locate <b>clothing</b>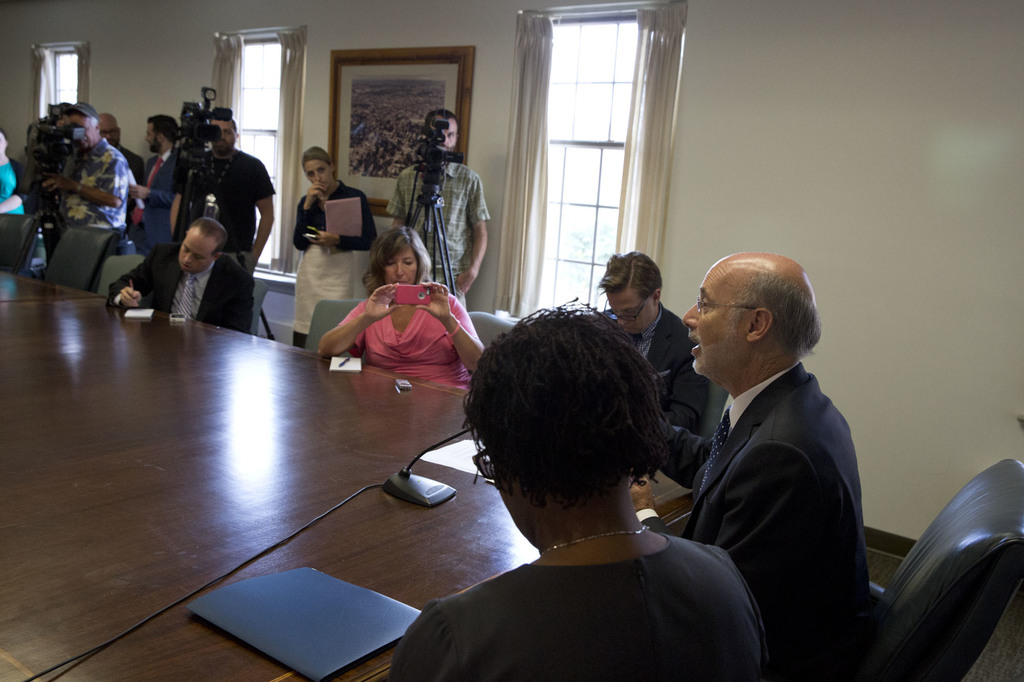
detection(645, 268, 898, 663)
